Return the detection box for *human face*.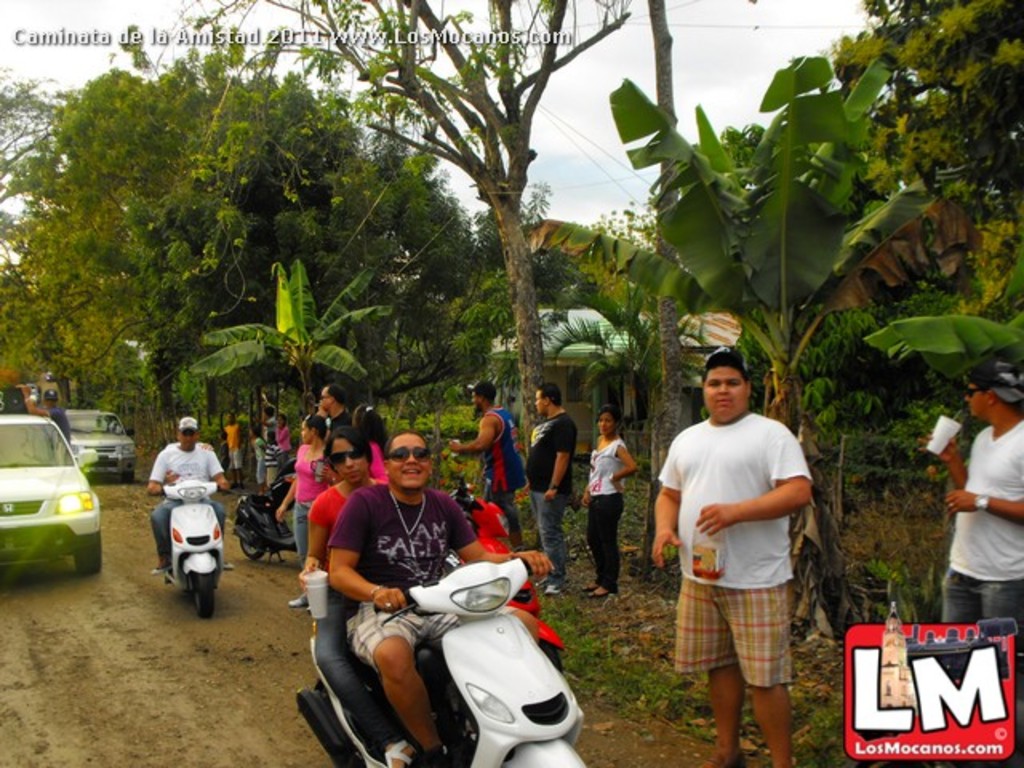
left=181, top=430, right=195, bottom=445.
